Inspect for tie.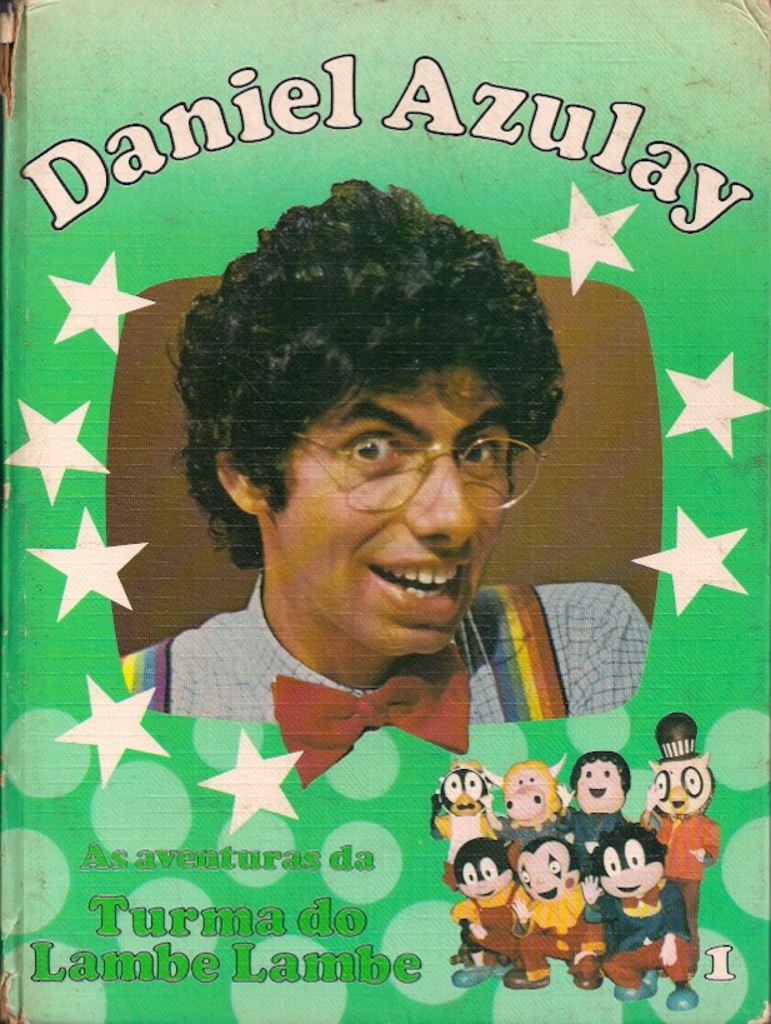
Inspection: <region>272, 641, 467, 788</region>.
